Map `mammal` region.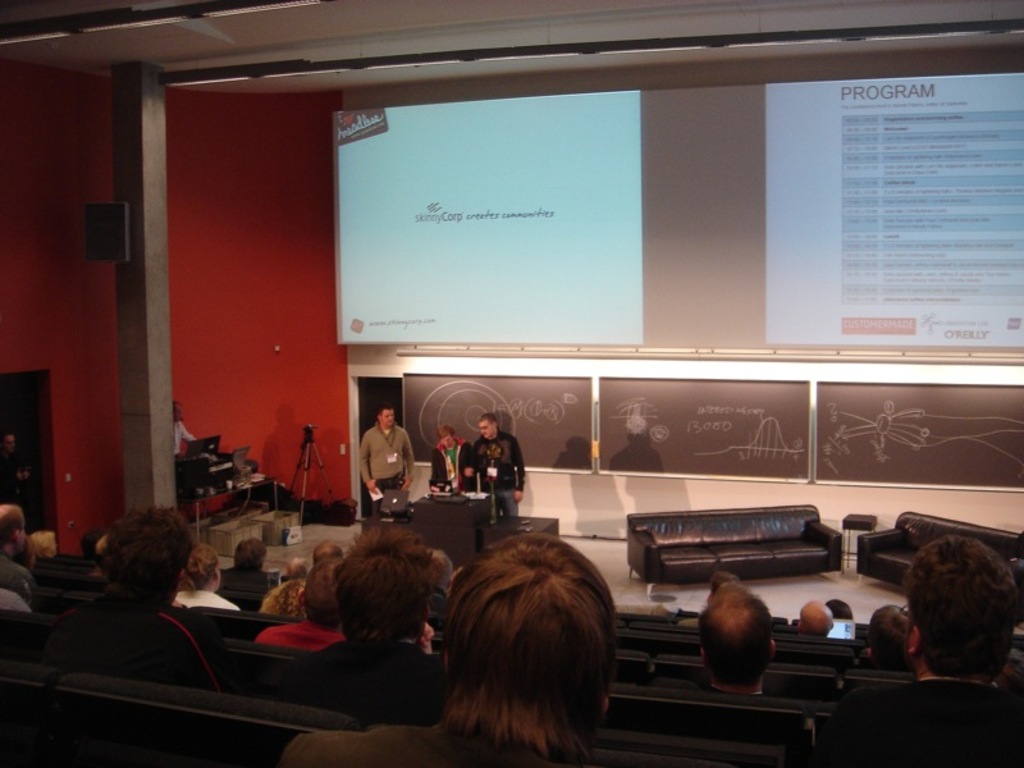
Mapped to [x1=67, y1=529, x2=106, y2=596].
